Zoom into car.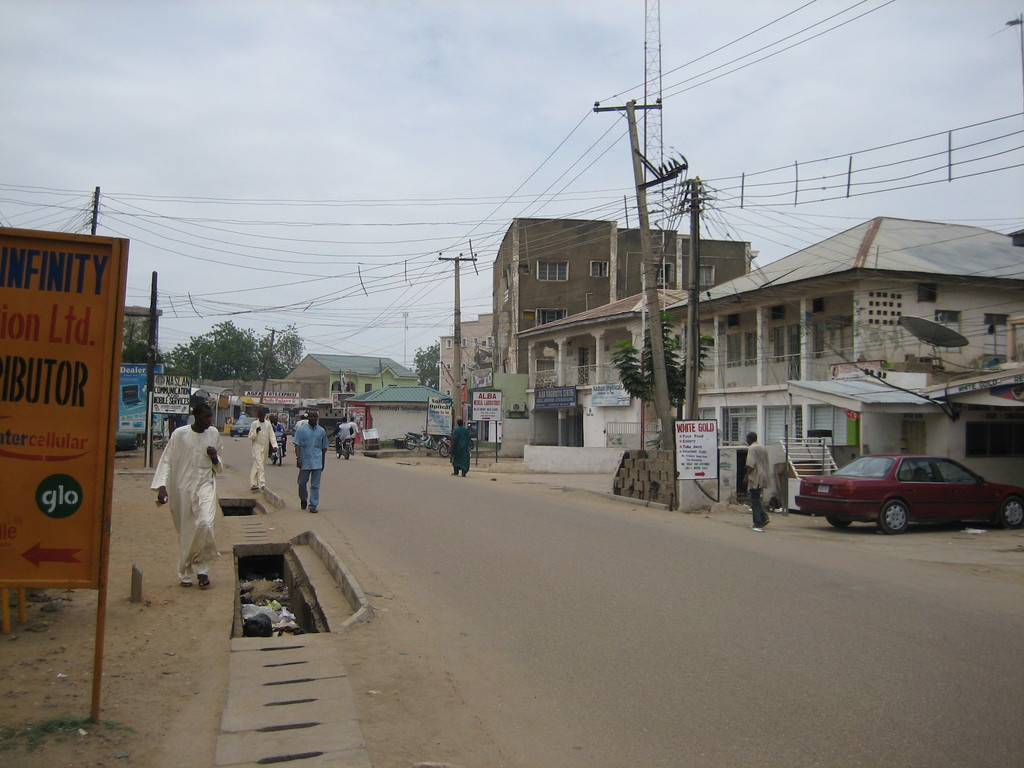
Zoom target: crop(229, 415, 257, 435).
